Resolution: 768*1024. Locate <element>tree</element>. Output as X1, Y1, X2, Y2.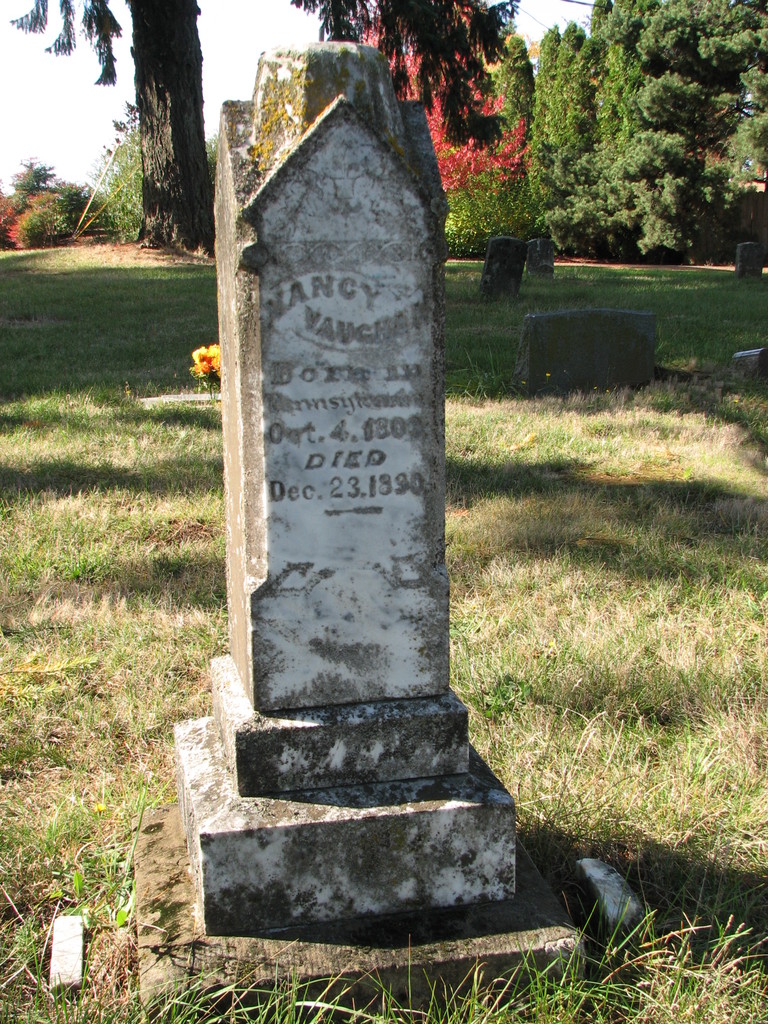
440, 0, 767, 274.
